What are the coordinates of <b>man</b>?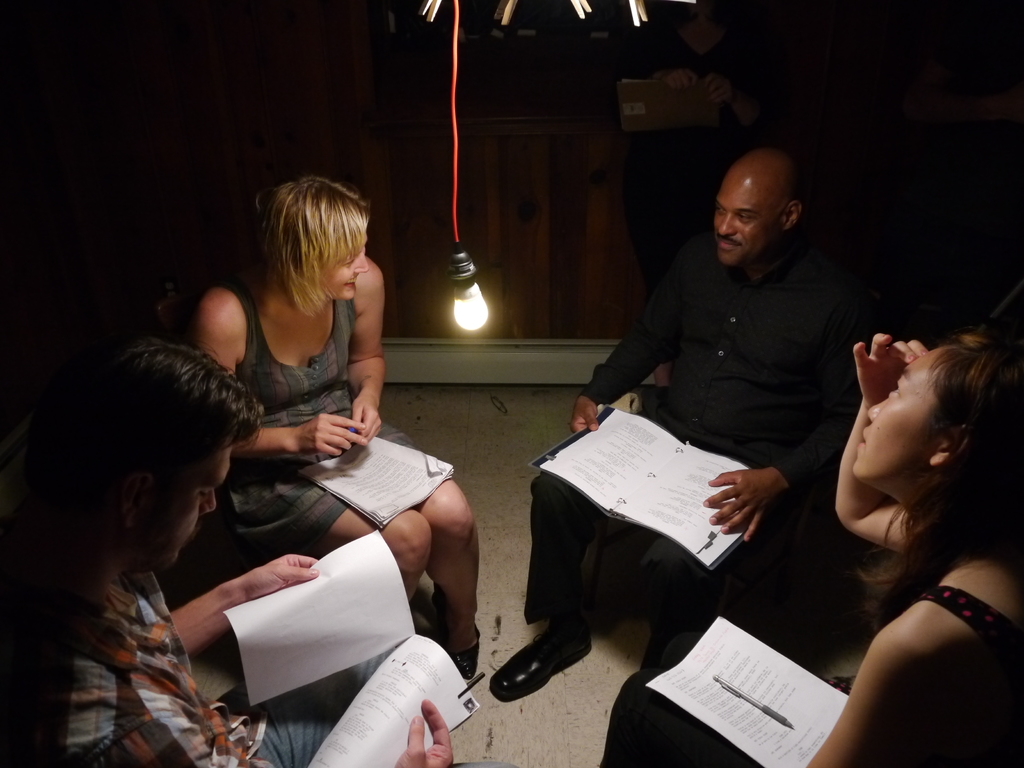
[left=474, top=127, right=897, bottom=710].
